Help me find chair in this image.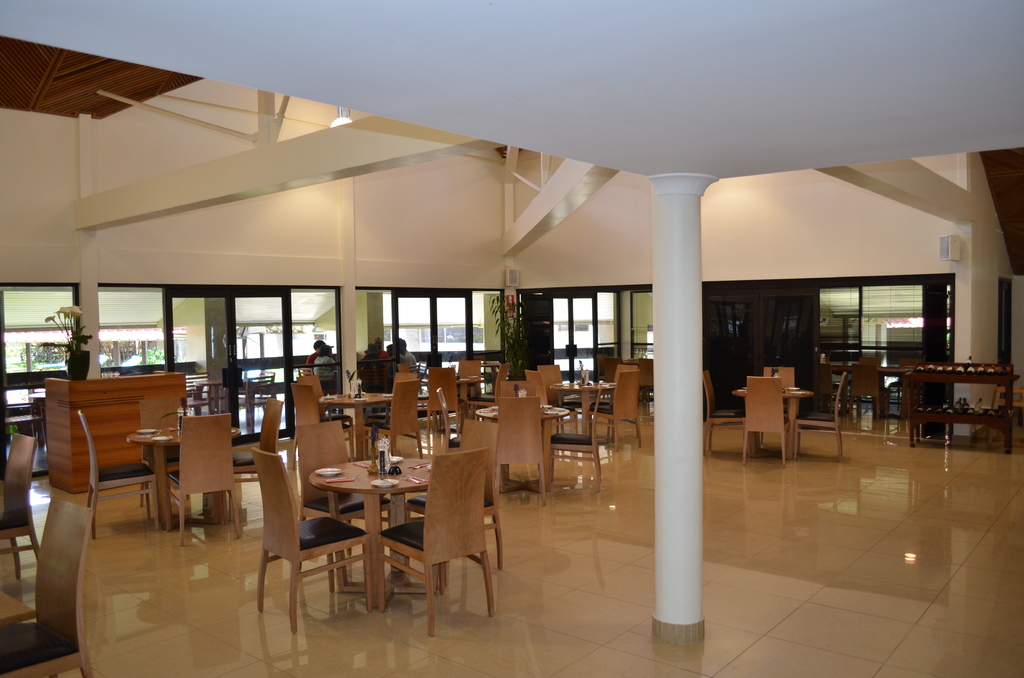
Found it: {"left": 0, "top": 428, "right": 42, "bottom": 581}.
